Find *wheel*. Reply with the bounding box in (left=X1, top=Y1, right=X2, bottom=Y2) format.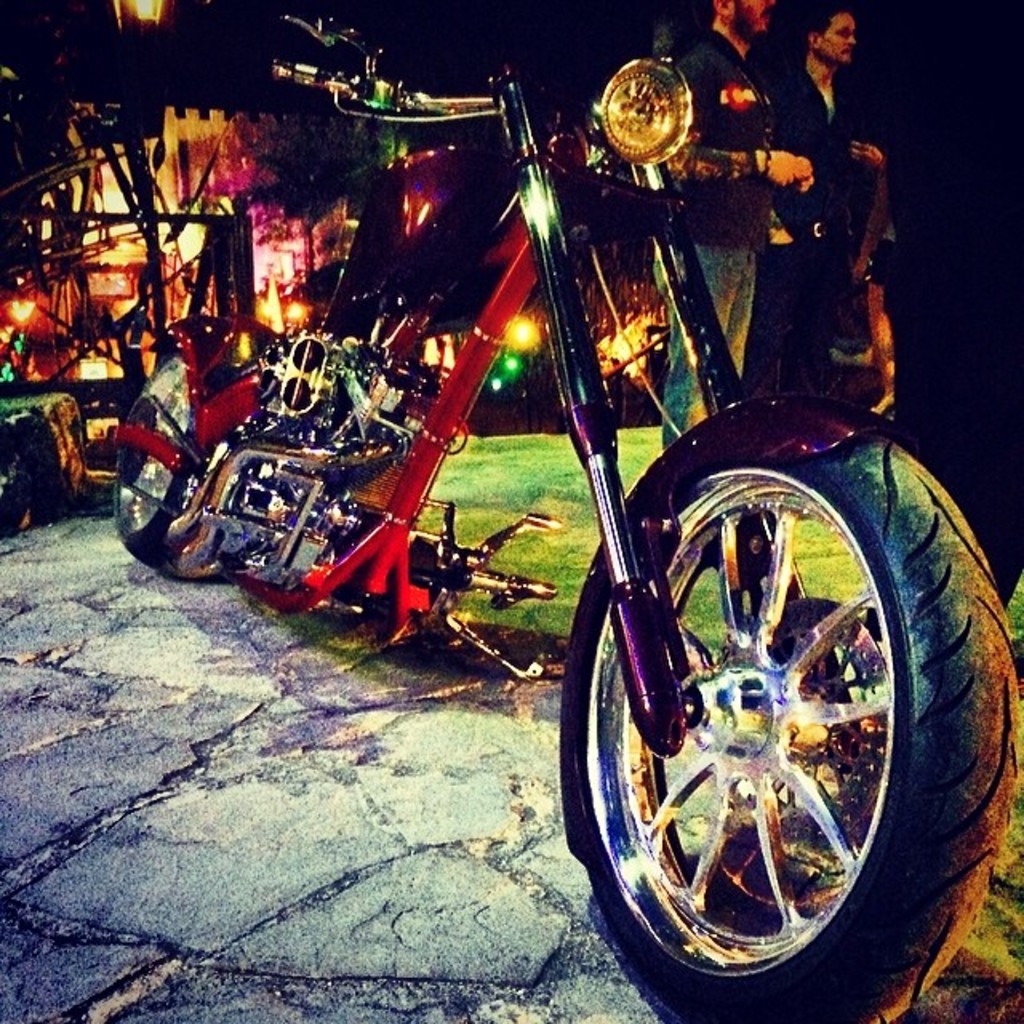
(left=109, top=354, right=205, bottom=566).
